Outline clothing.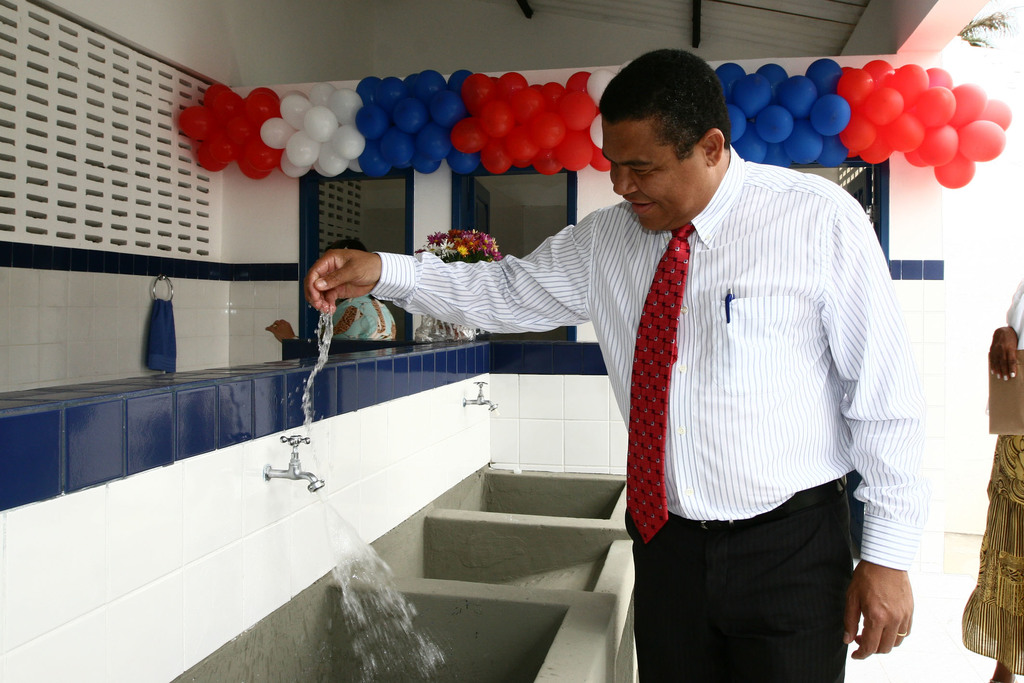
Outline: (x1=377, y1=139, x2=908, y2=650).
